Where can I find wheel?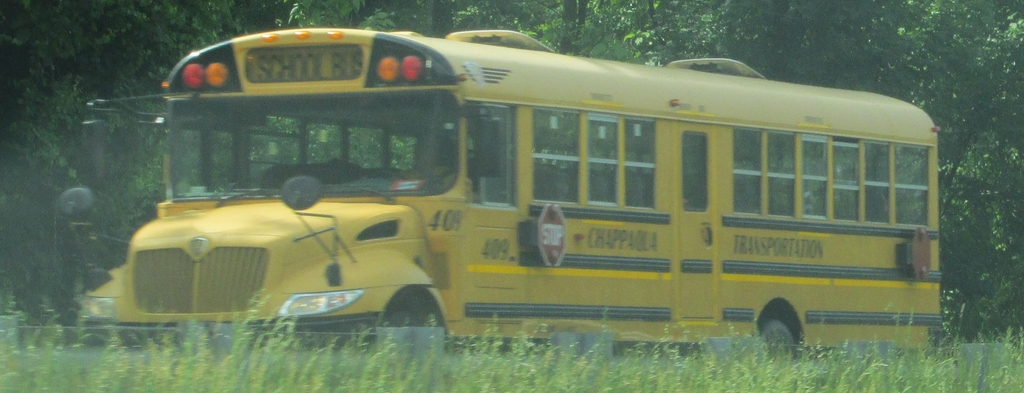
You can find it at locate(382, 308, 450, 364).
